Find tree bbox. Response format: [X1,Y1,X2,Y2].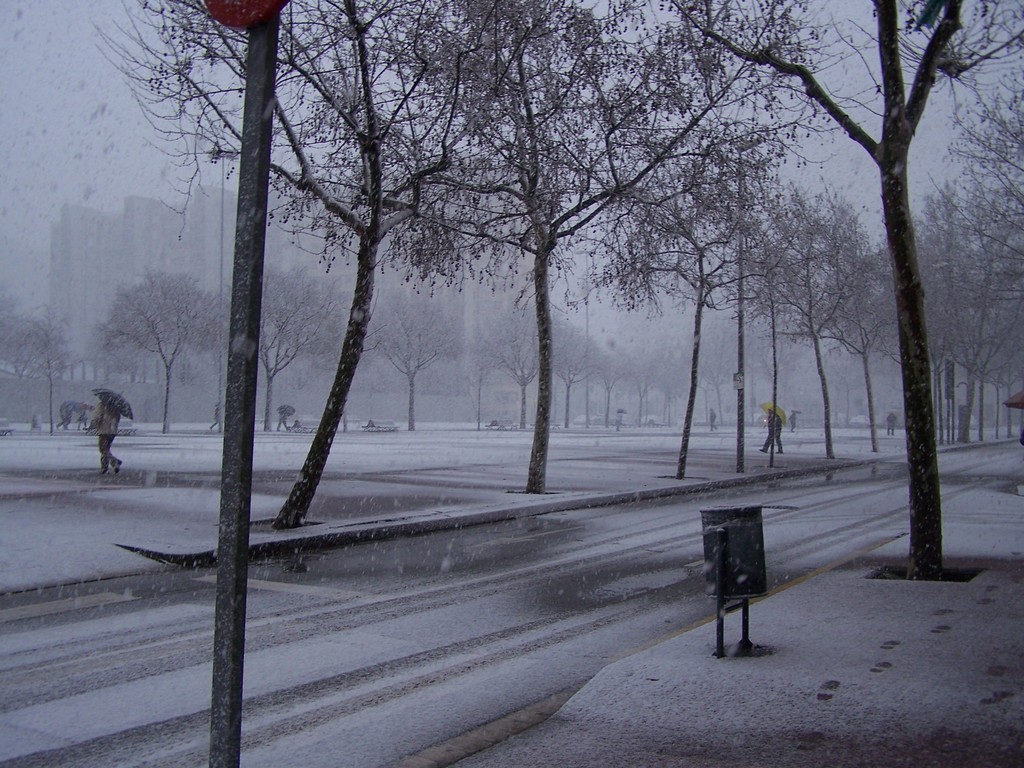
[907,36,1023,415].
